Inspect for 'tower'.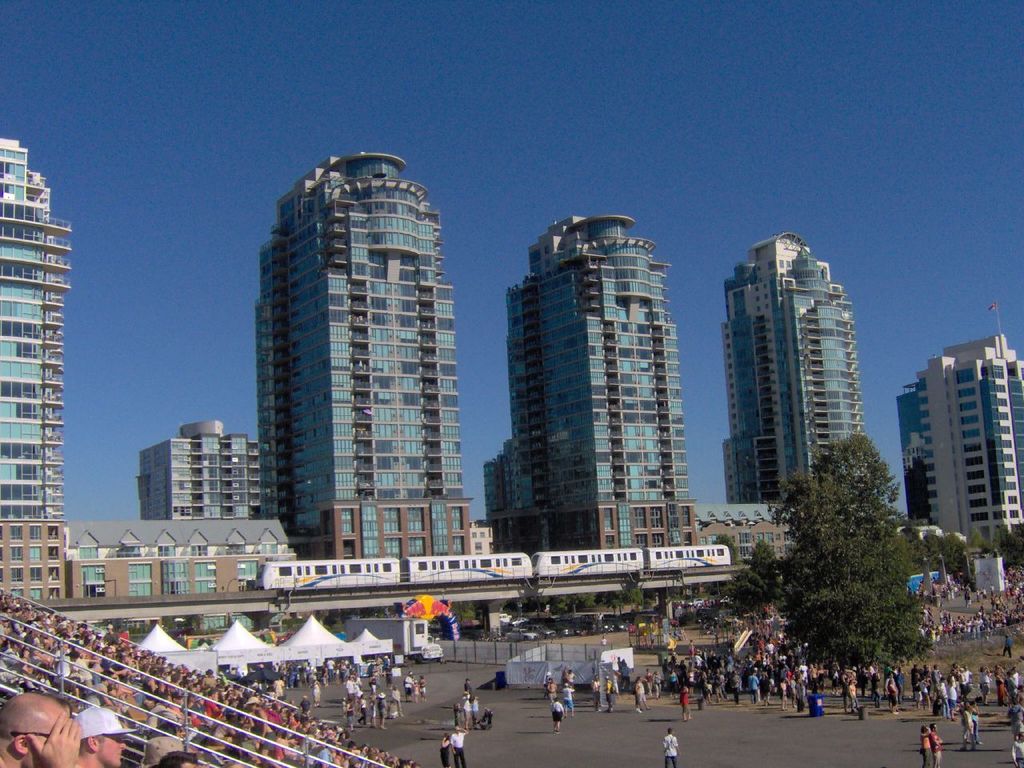
Inspection: box(485, 181, 724, 578).
